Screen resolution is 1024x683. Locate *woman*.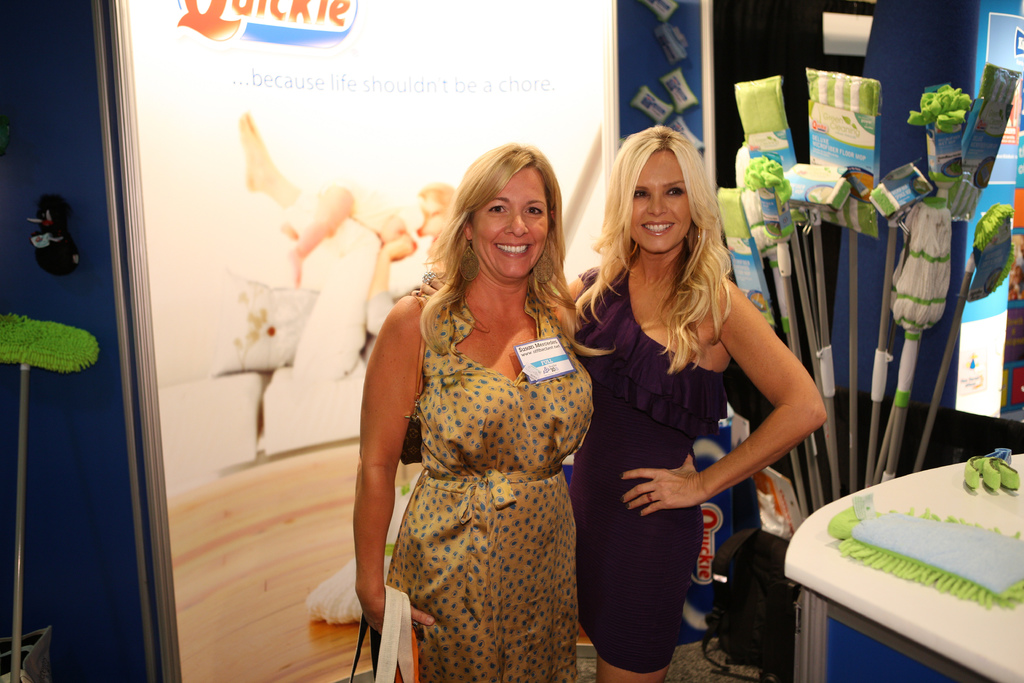
{"x1": 413, "y1": 118, "x2": 829, "y2": 682}.
